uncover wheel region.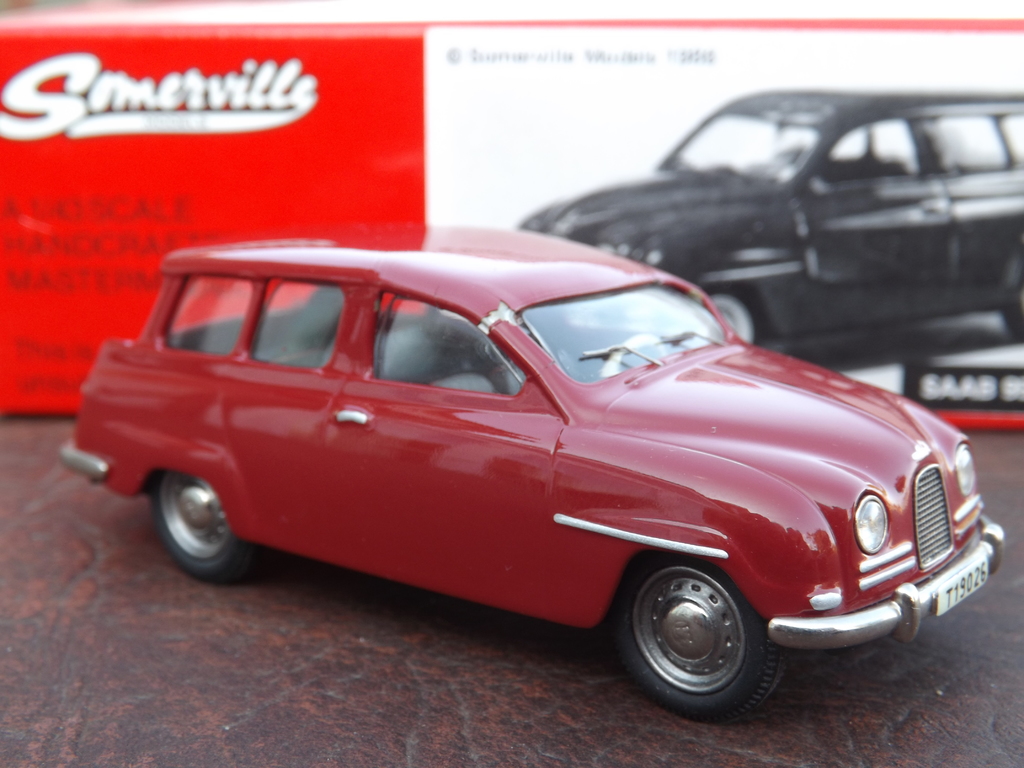
Uncovered: (x1=613, y1=566, x2=783, y2=710).
